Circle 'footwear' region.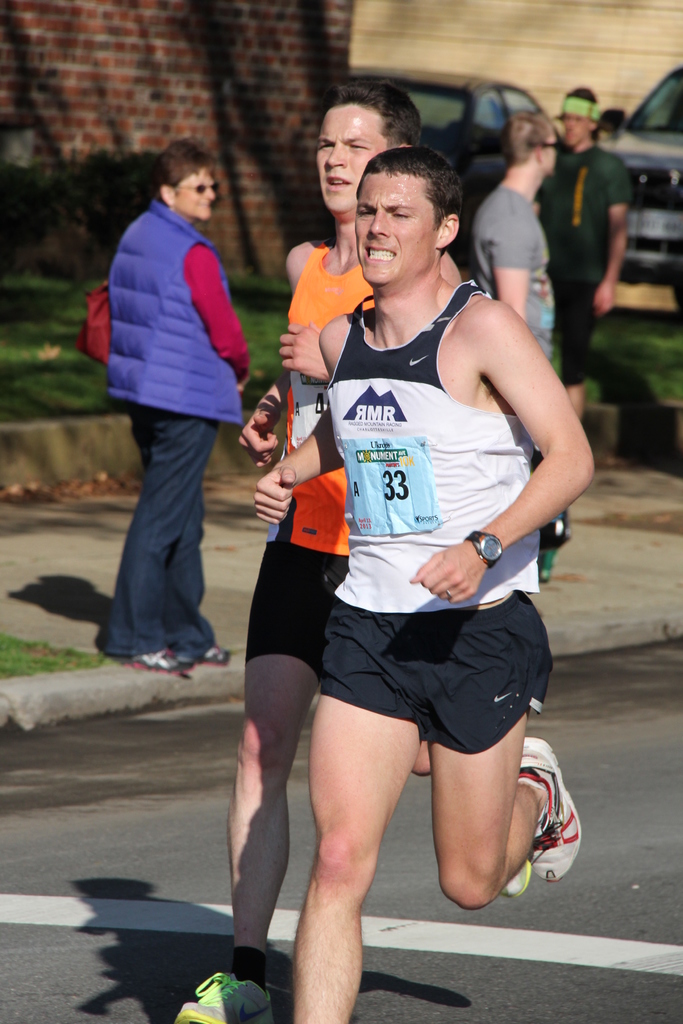
Region: [542, 550, 551, 586].
